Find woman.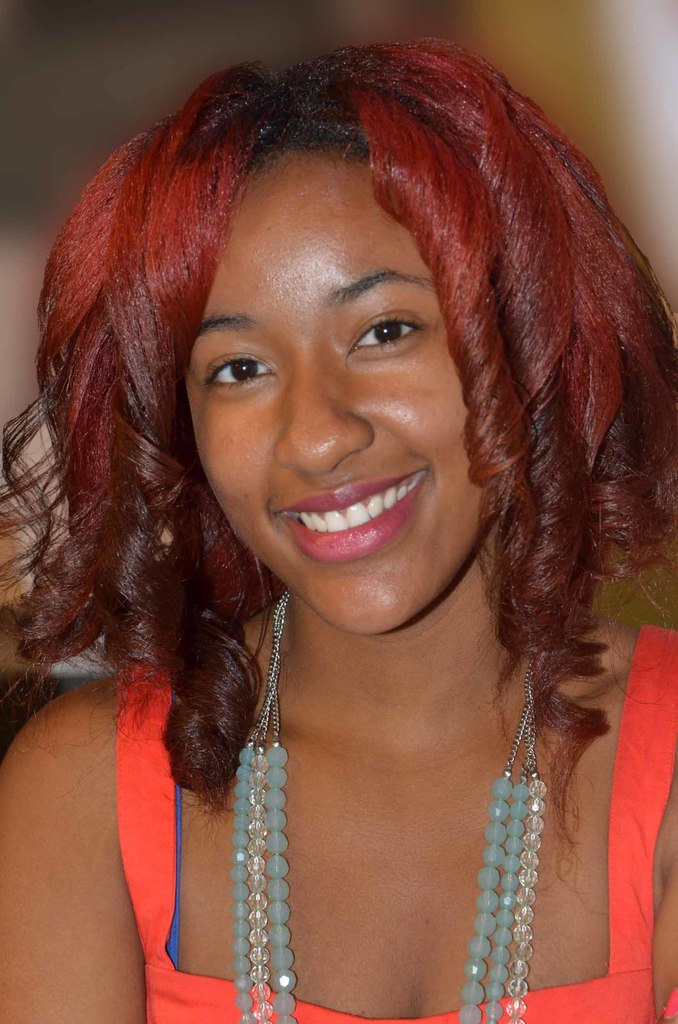
detection(0, 26, 672, 1023).
